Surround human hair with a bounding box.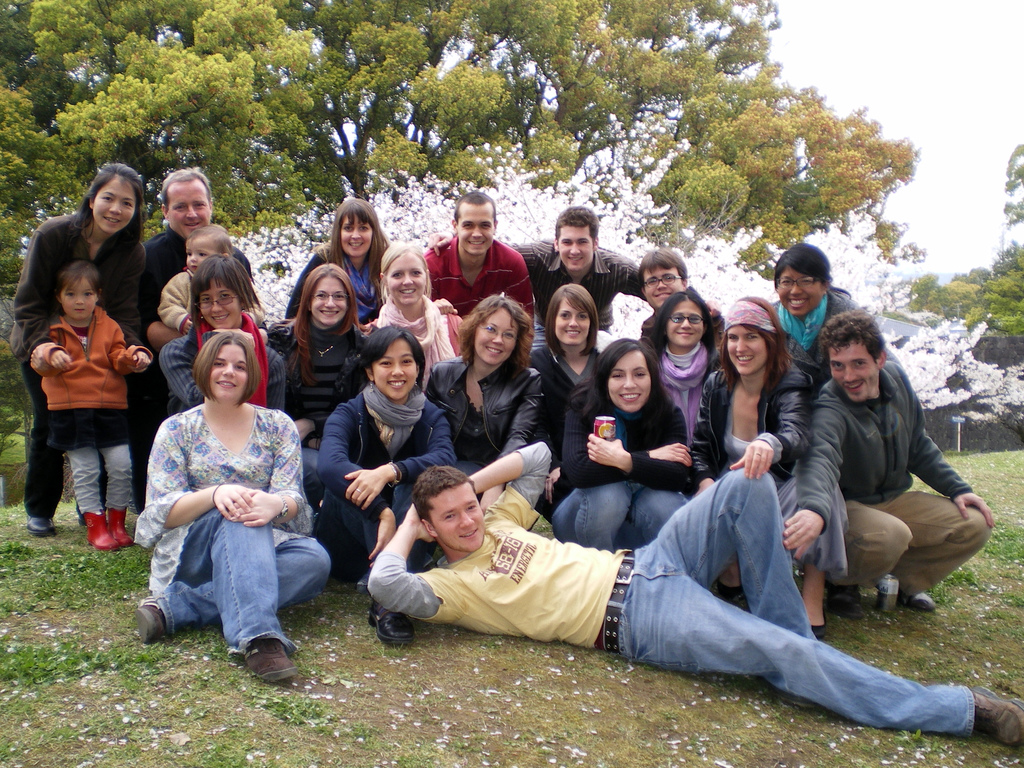
(641, 248, 692, 289).
